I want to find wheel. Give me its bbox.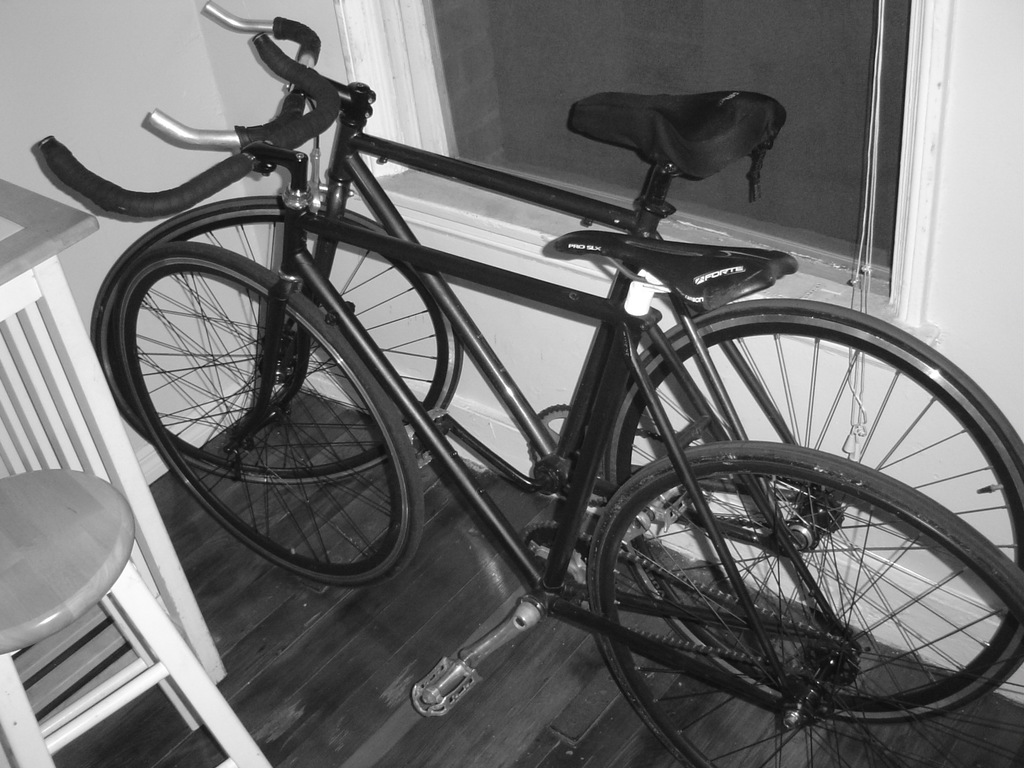
[left=109, top=252, right=424, bottom=555].
